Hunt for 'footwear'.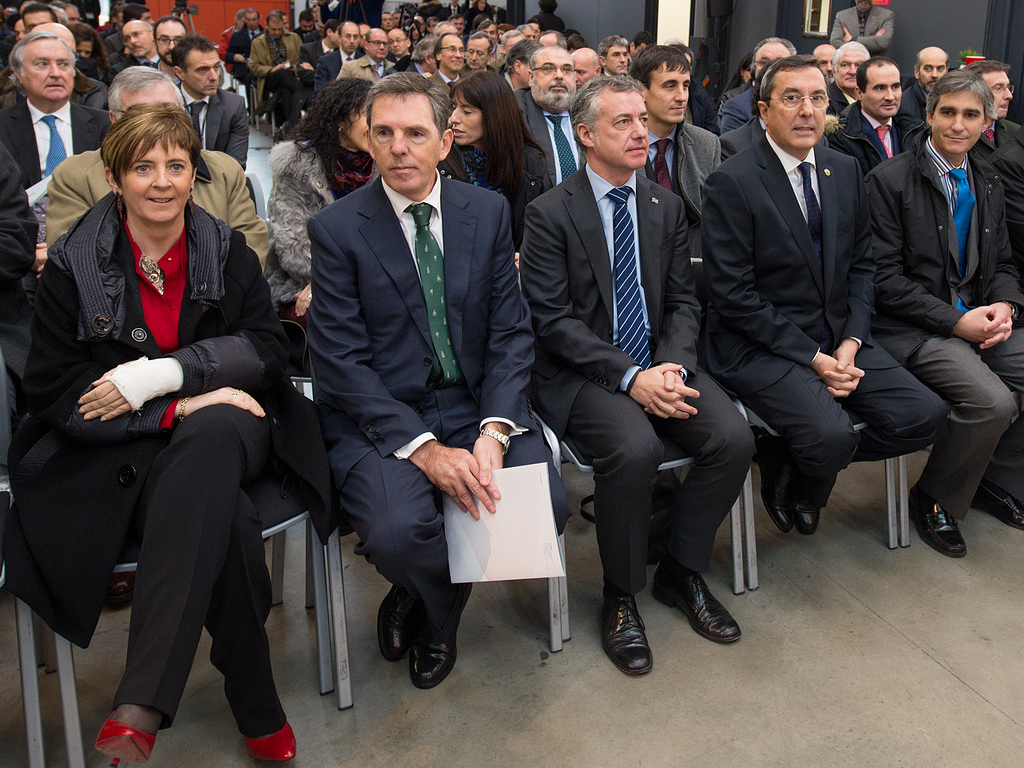
Hunted down at select_region(968, 484, 1023, 538).
